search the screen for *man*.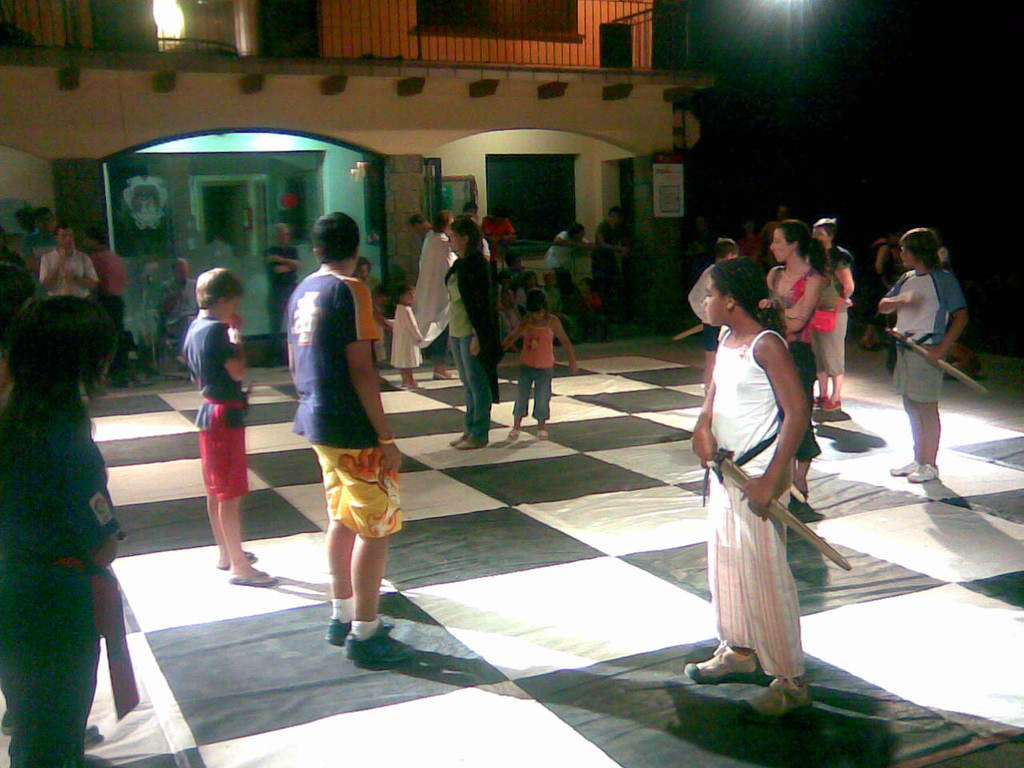
Found at x1=14, y1=204, x2=57, y2=302.
